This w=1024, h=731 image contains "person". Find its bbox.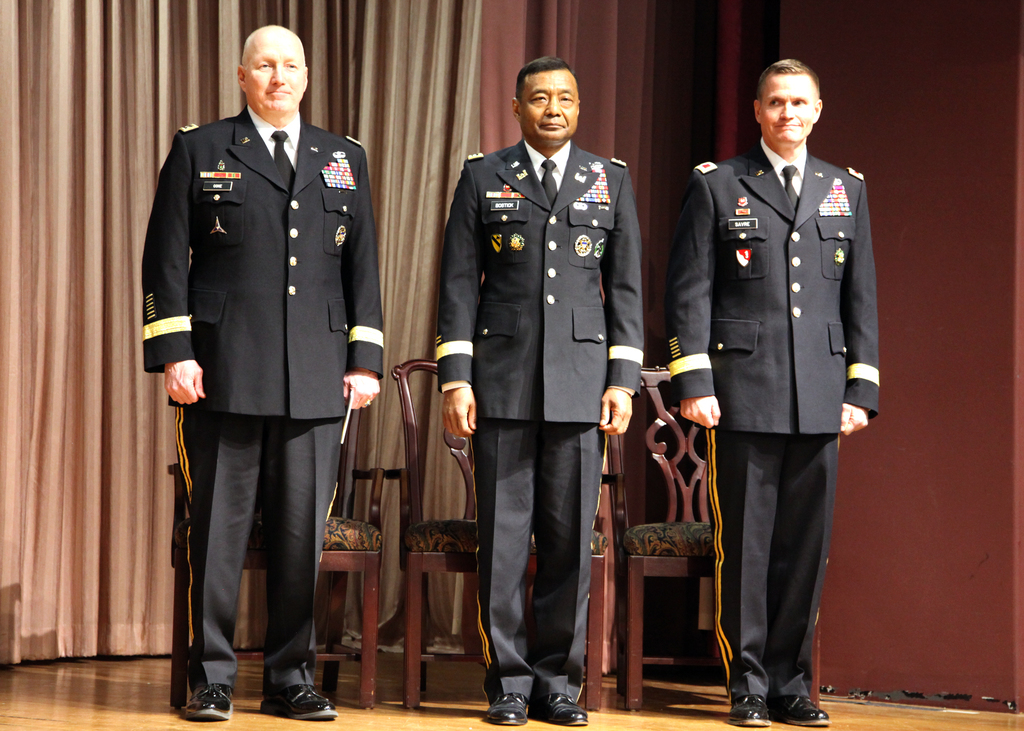
rect(673, 57, 886, 729).
